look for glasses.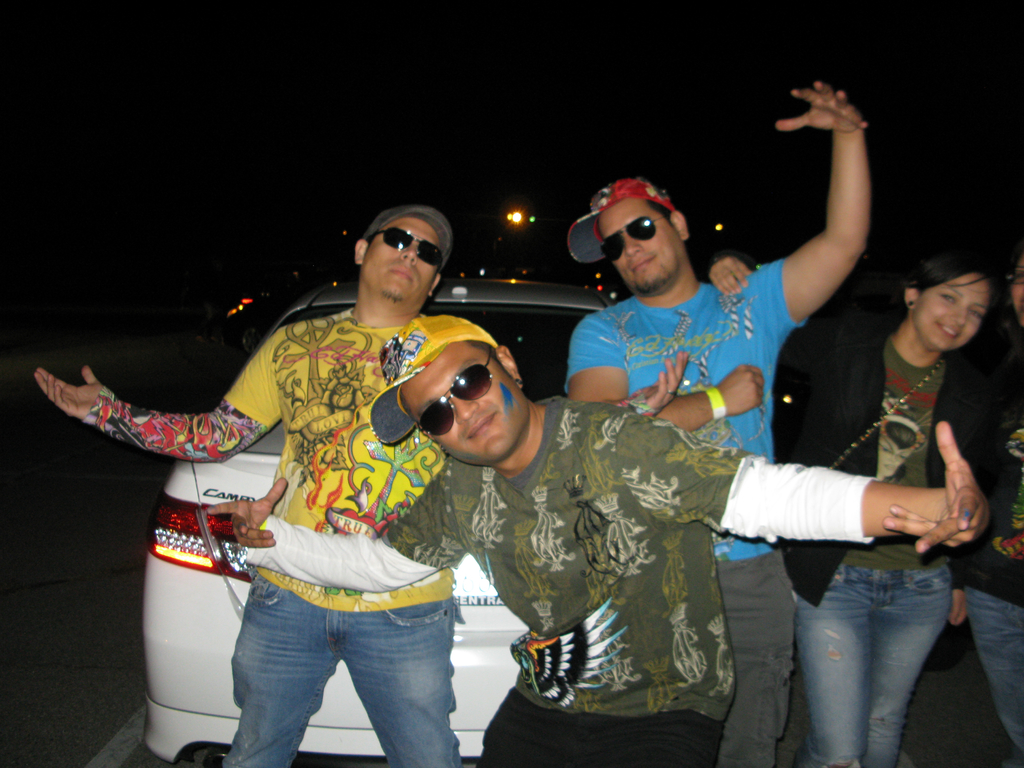
Found: (left=604, top=213, right=669, bottom=262).
